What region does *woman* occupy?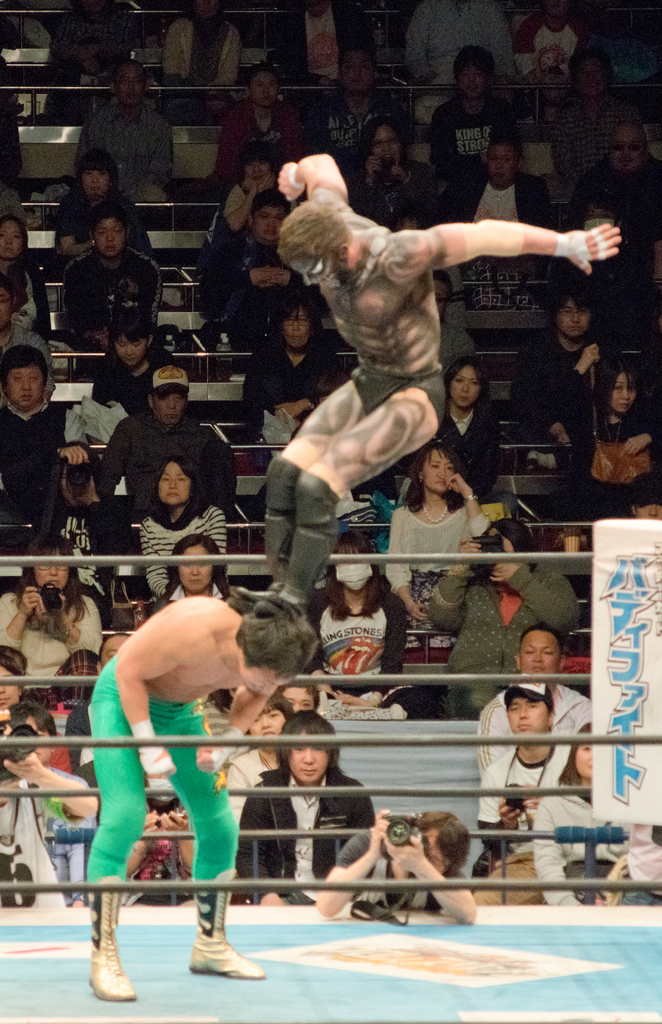
box=[0, 648, 68, 756].
